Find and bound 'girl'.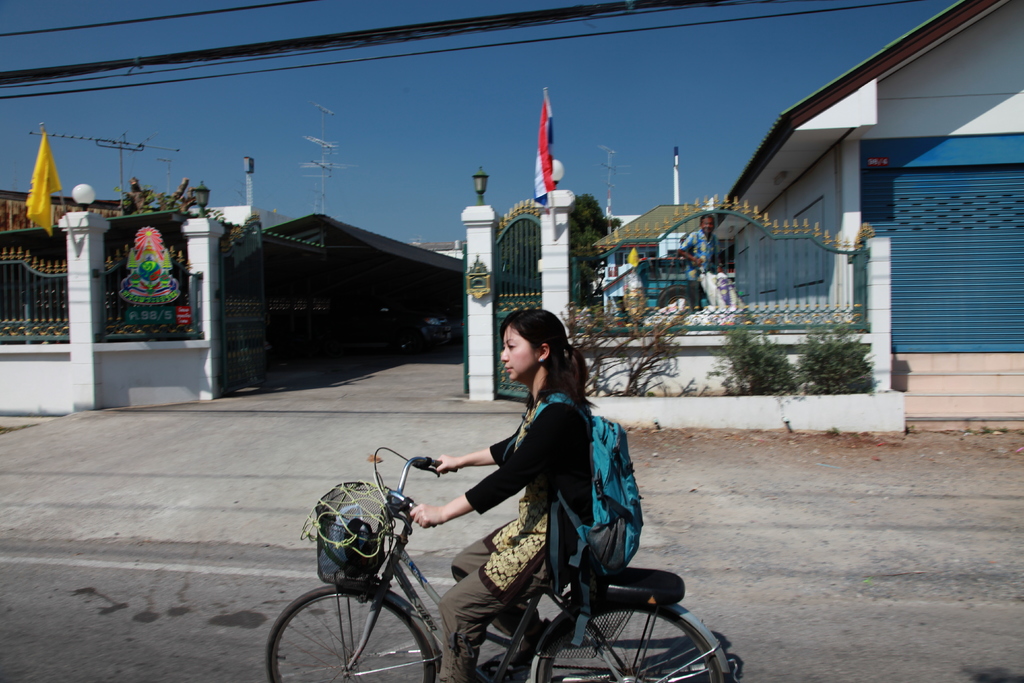
Bound: crop(402, 312, 598, 682).
